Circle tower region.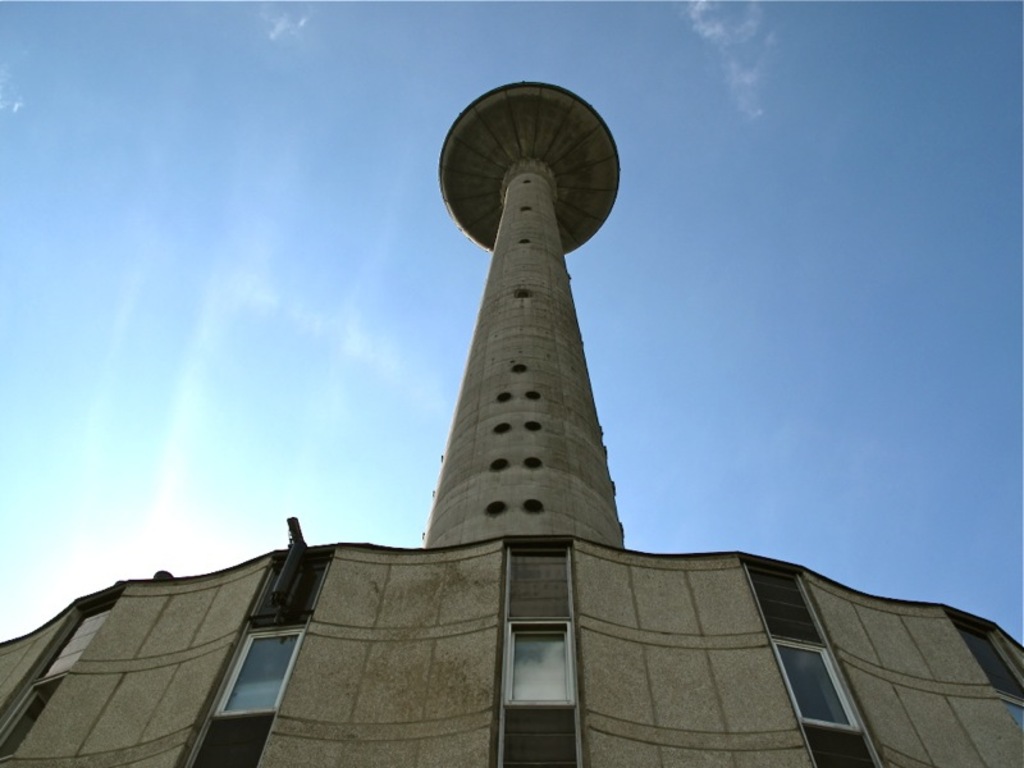
Region: (191,82,911,692).
